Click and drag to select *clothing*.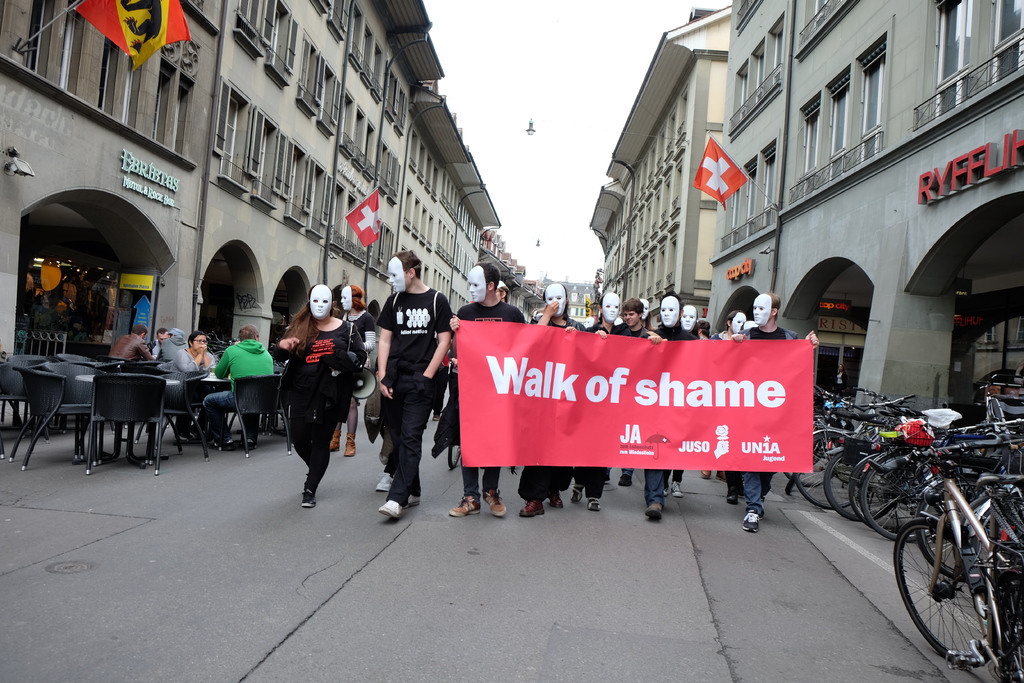
Selection: (left=581, top=323, right=620, bottom=496).
